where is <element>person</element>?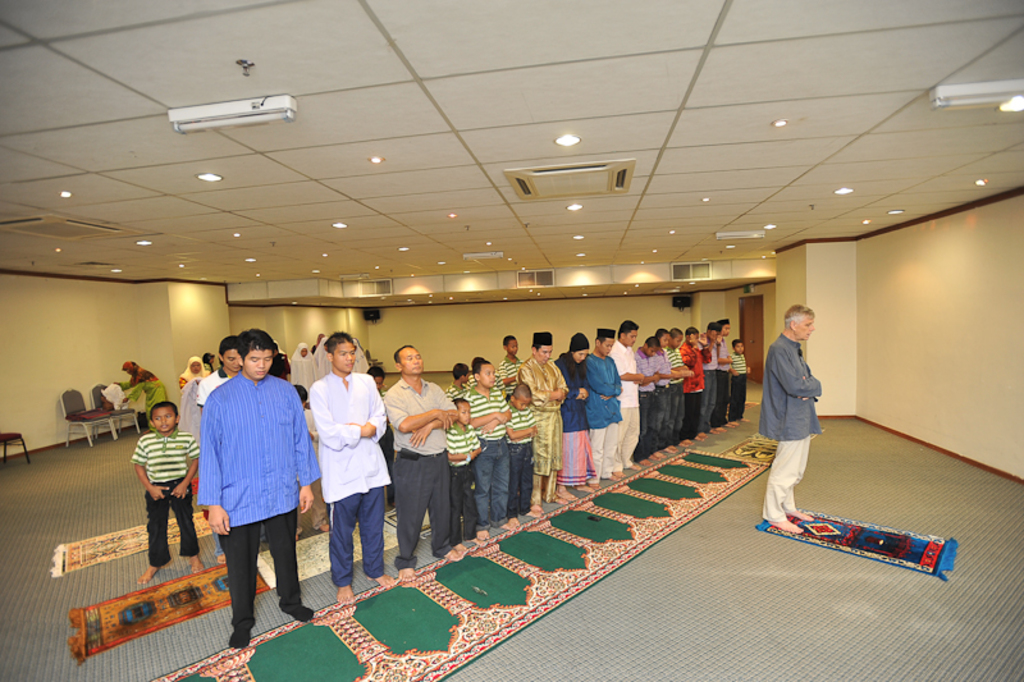
{"x1": 701, "y1": 321, "x2": 721, "y2": 438}.
